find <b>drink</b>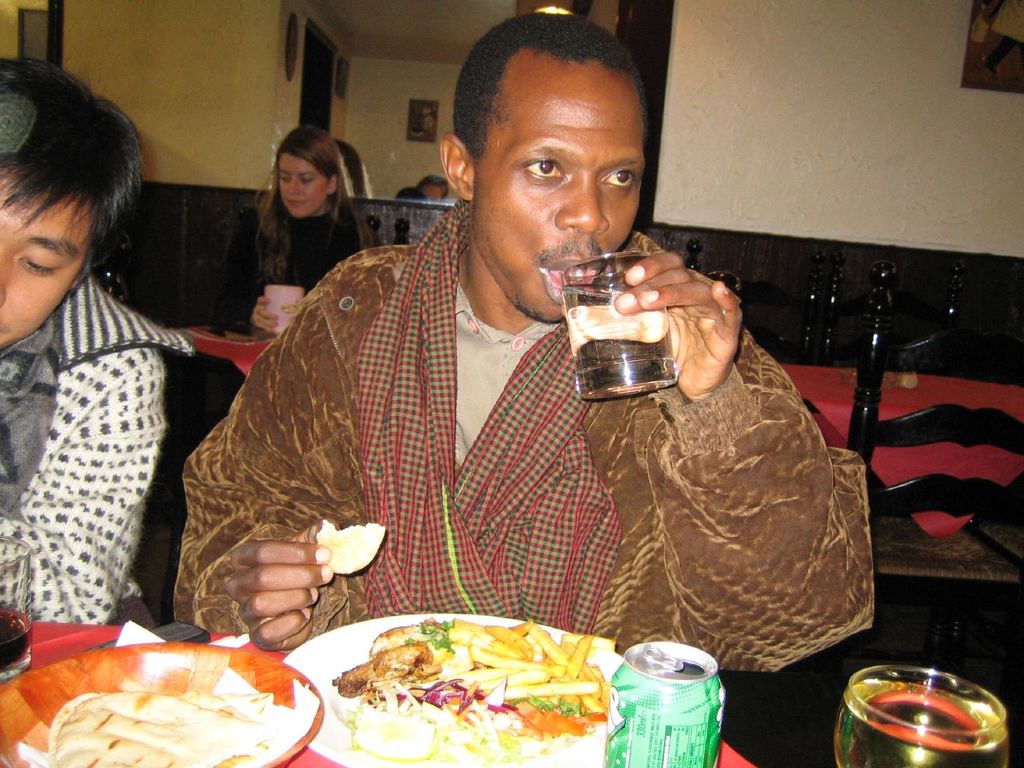
left=834, top=680, right=1010, bottom=767
